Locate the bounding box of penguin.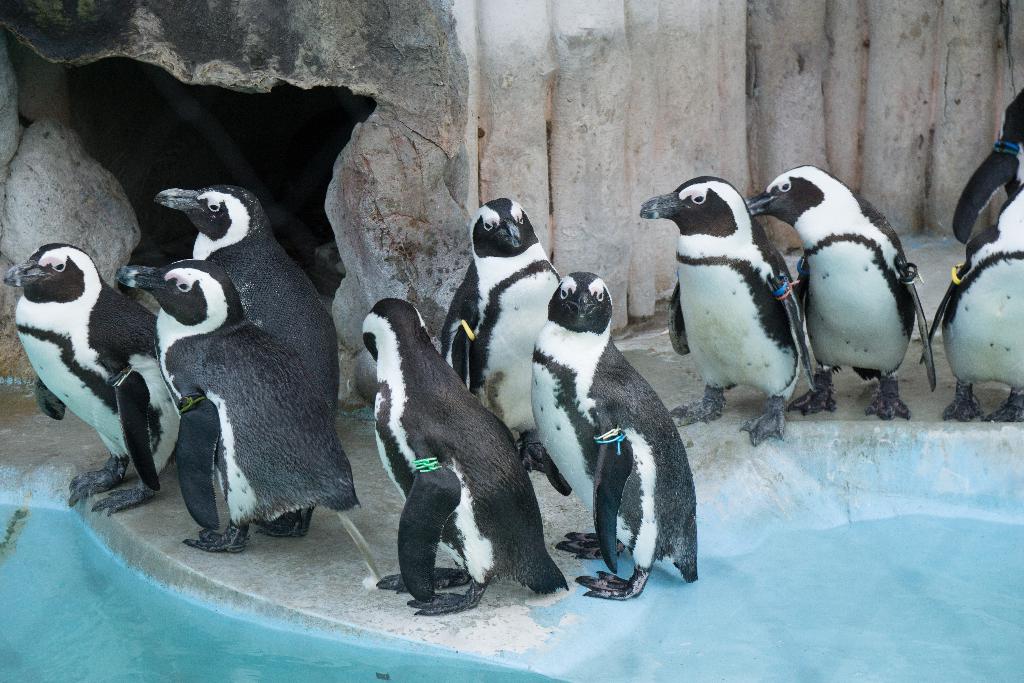
Bounding box: <bbox>922, 157, 1023, 424</bbox>.
